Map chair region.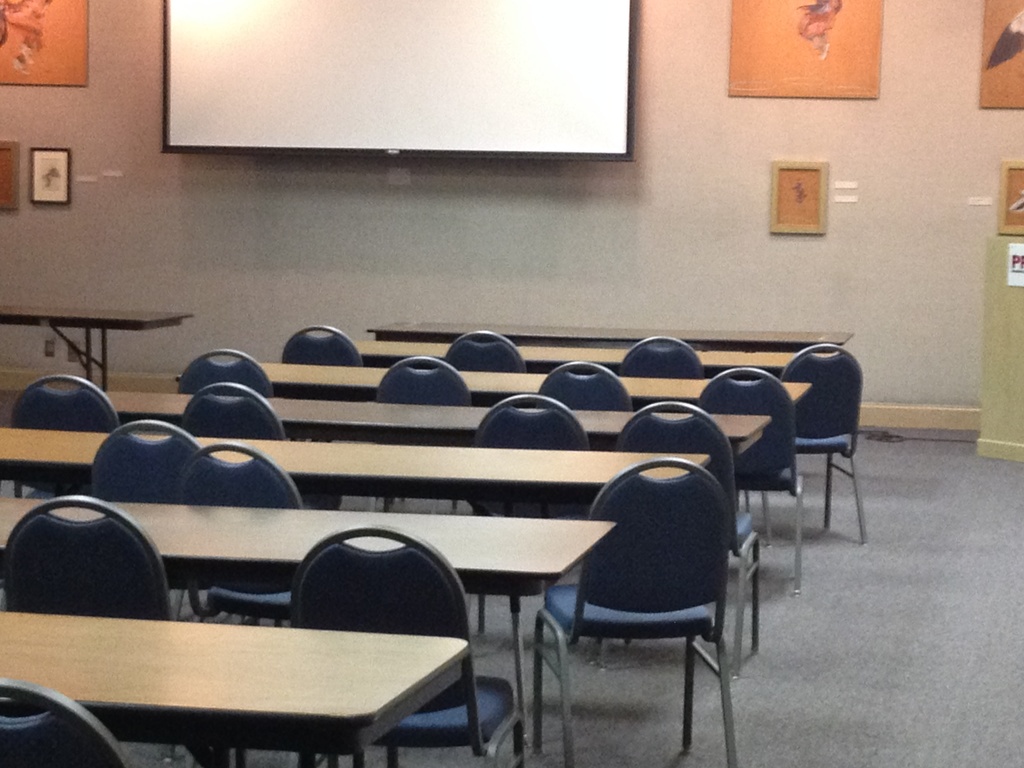
Mapped to x1=184 y1=378 x2=284 y2=440.
